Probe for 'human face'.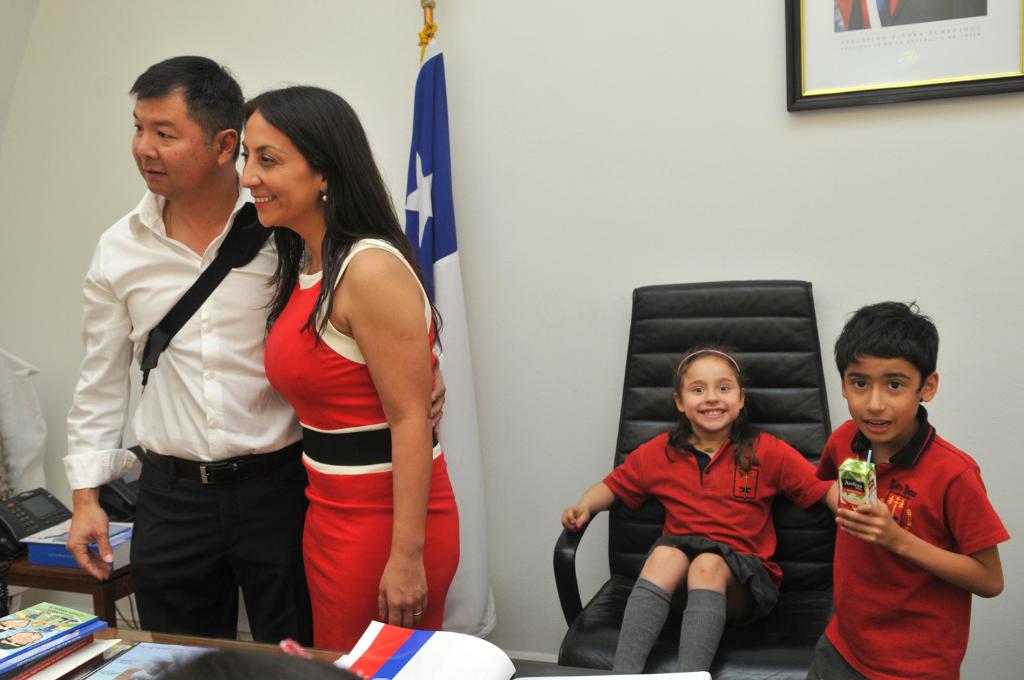
Probe result: pyautogui.locateOnScreen(130, 89, 215, 194).
